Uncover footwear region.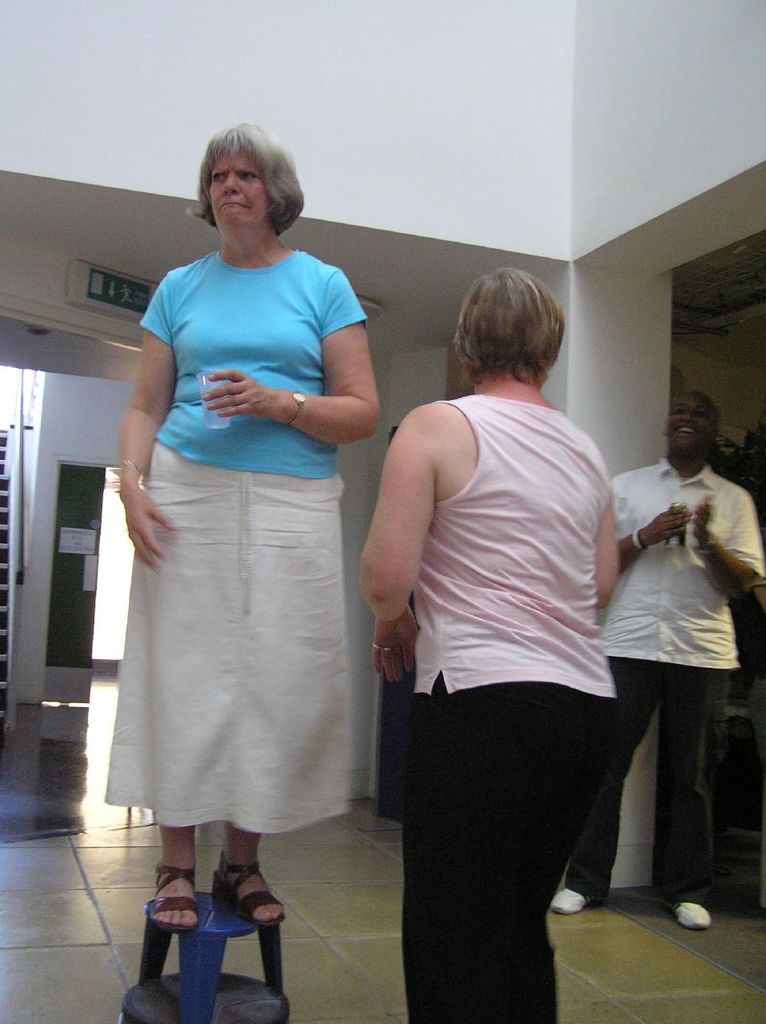
Uncovered: rect(156, 862, 207, 933).
